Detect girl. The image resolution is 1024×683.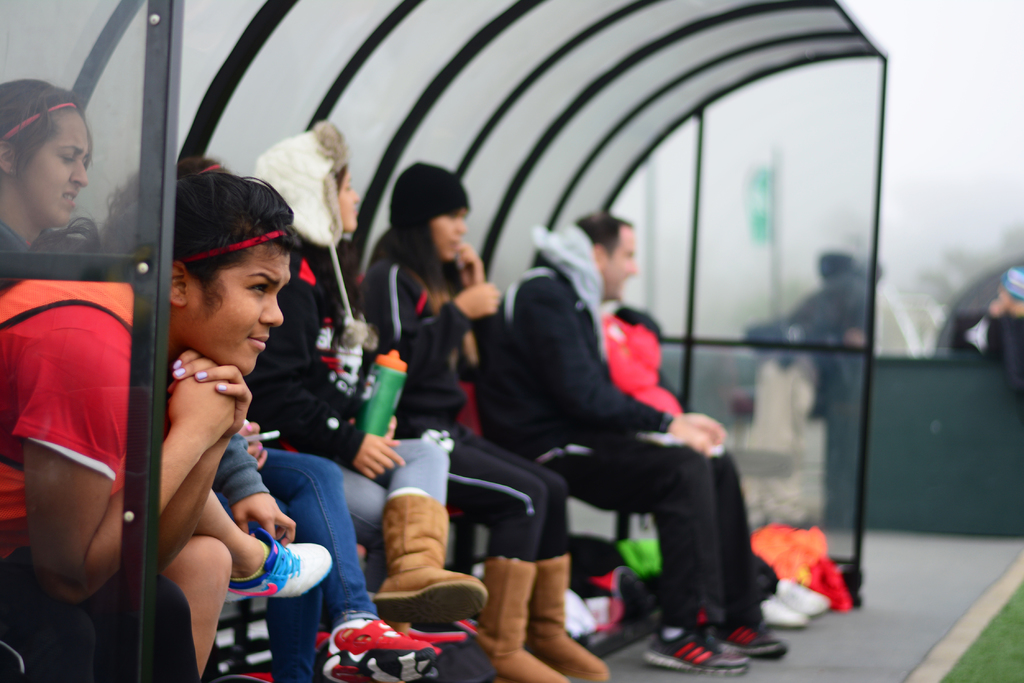
Rect(244, 120, 489, 639).
